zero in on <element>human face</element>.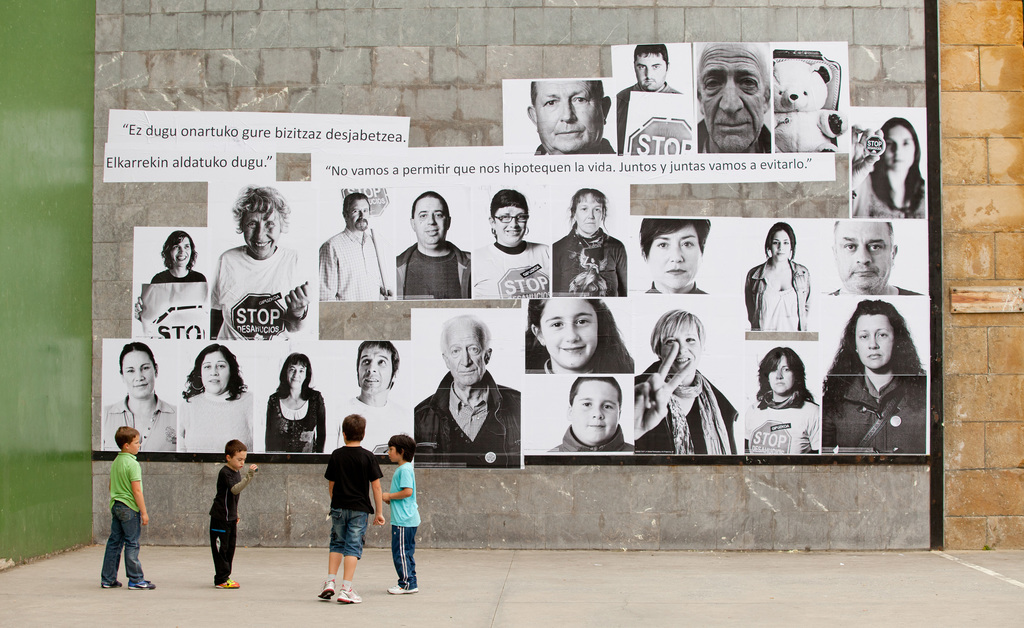
Zeroed in: Rect(833, 221, 888, 288).
